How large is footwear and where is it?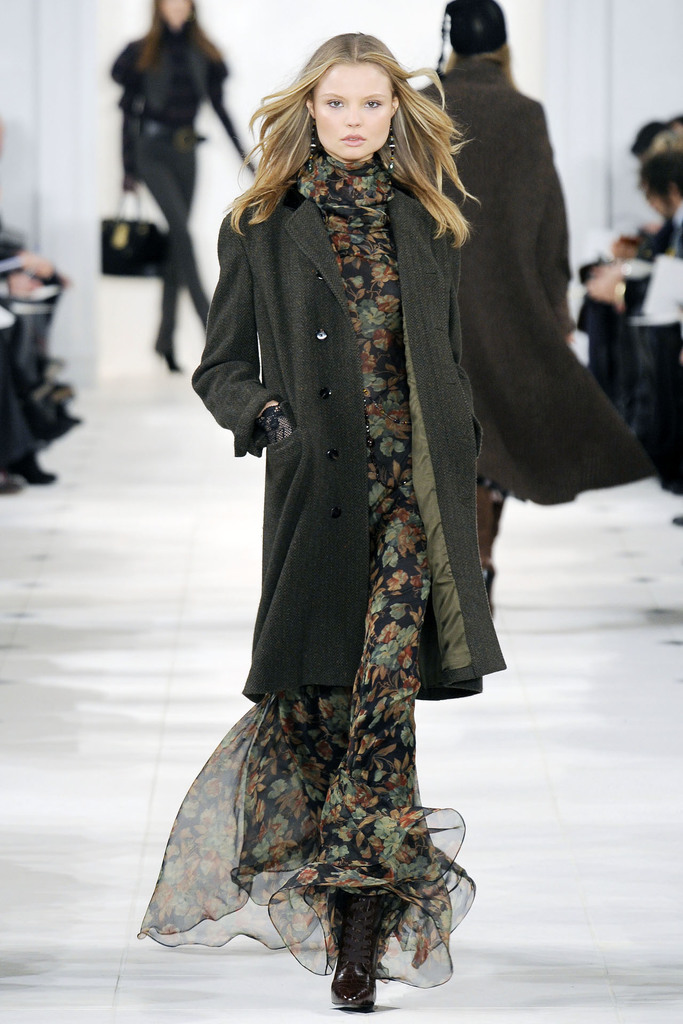
Bounding box: [left=327, top=893, right=389, bottom=1012].
